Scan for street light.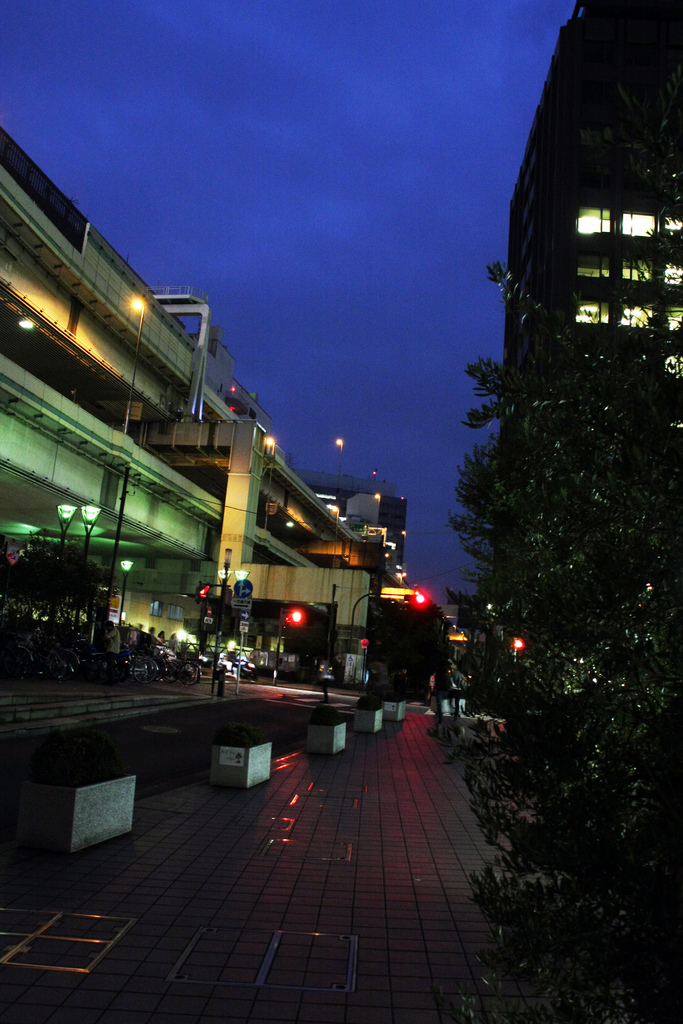
Scan result: 119:554:131:636.
